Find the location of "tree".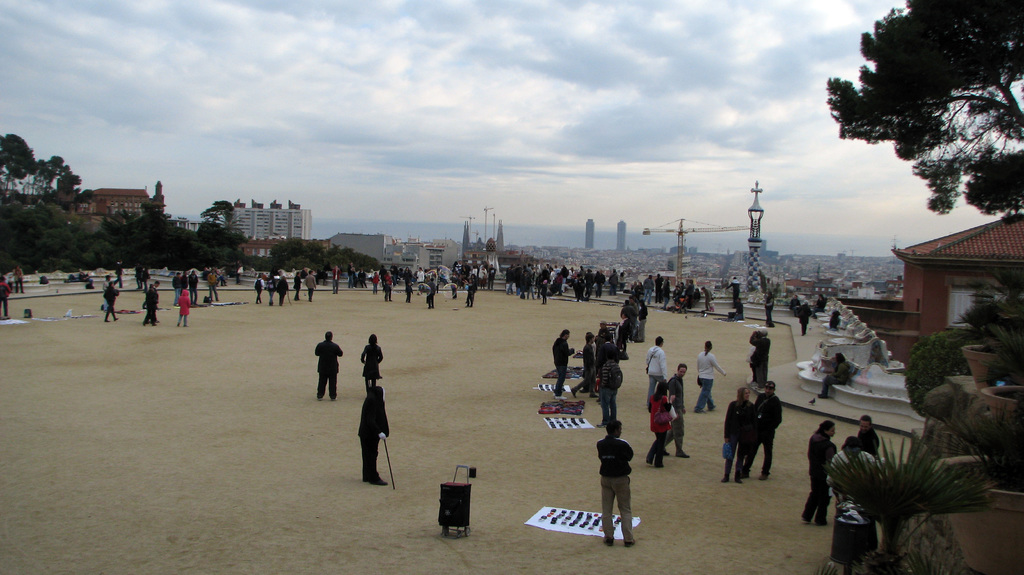
Location: [left=828, top=0, right=1023, bottom=224].
